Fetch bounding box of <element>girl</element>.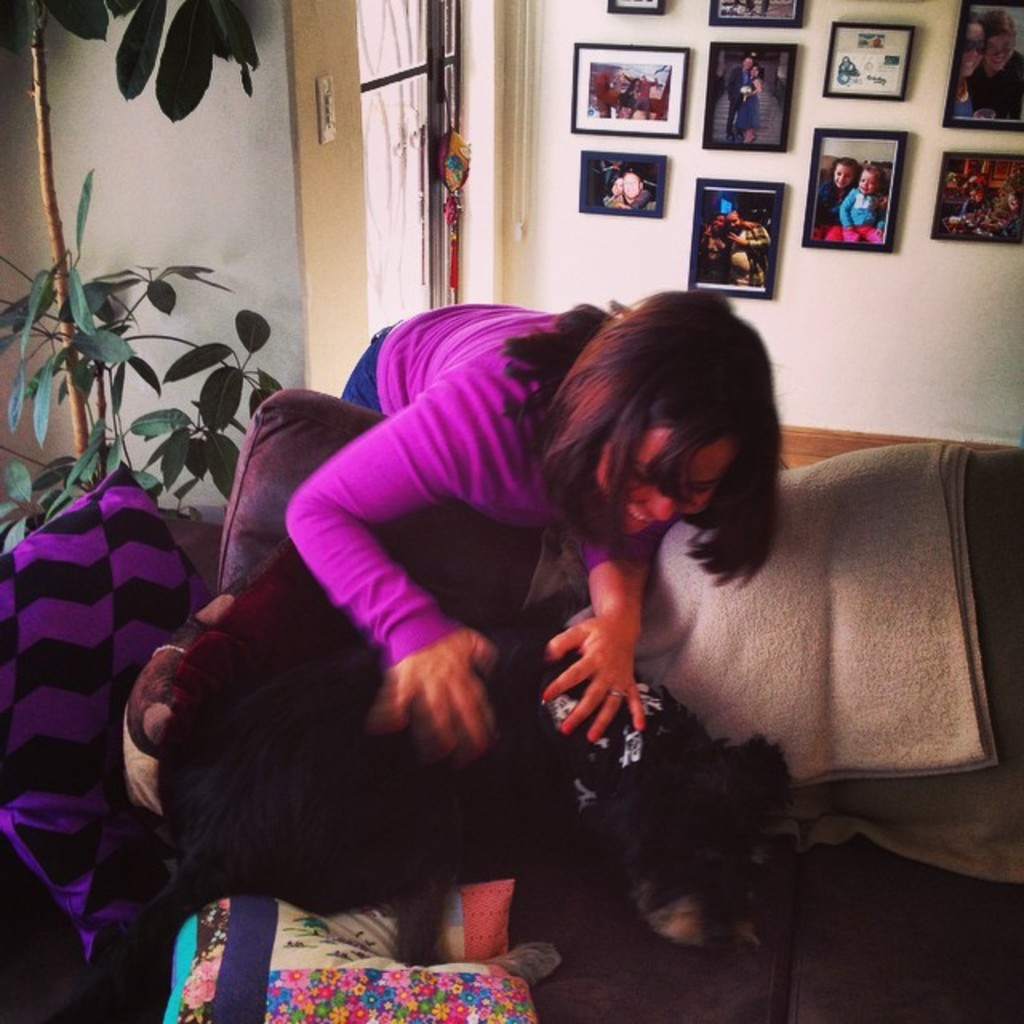
Bbox: 838:160:888:251.
